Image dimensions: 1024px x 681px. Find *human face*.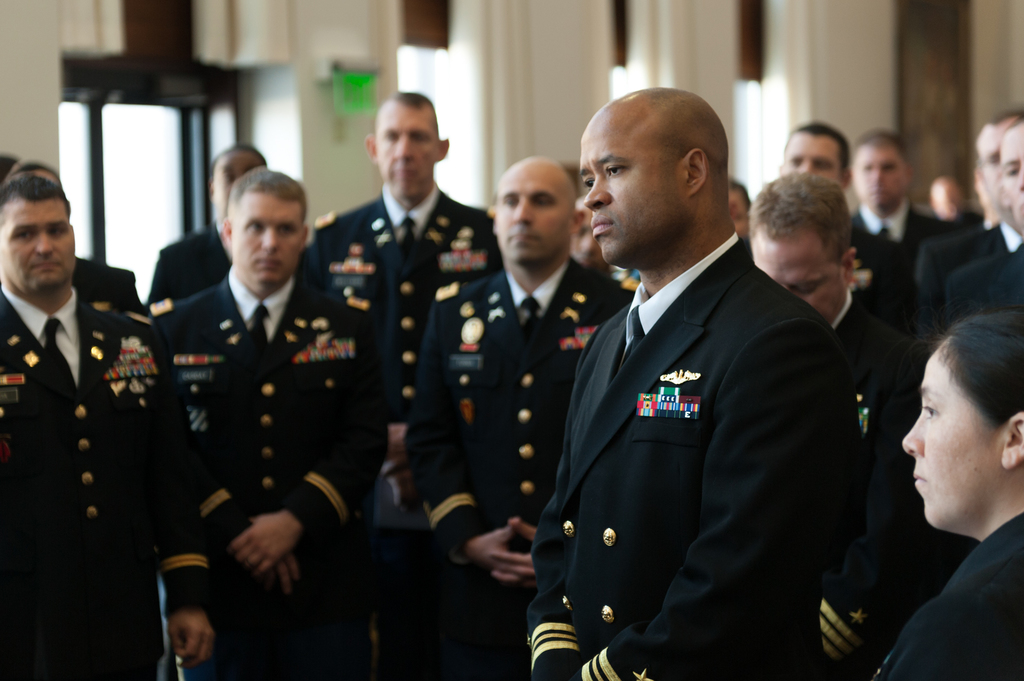
x1=496, y1=166, x2=566, y2=261.
